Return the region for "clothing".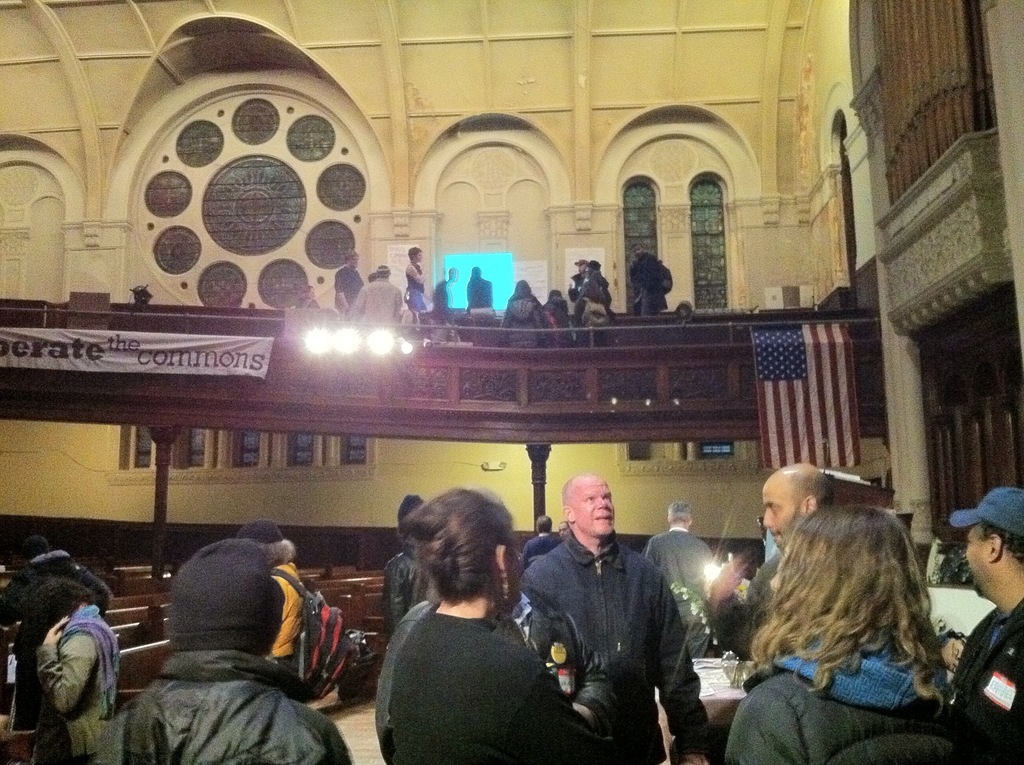
[left=648, top=524, right=711, bottom=659].
